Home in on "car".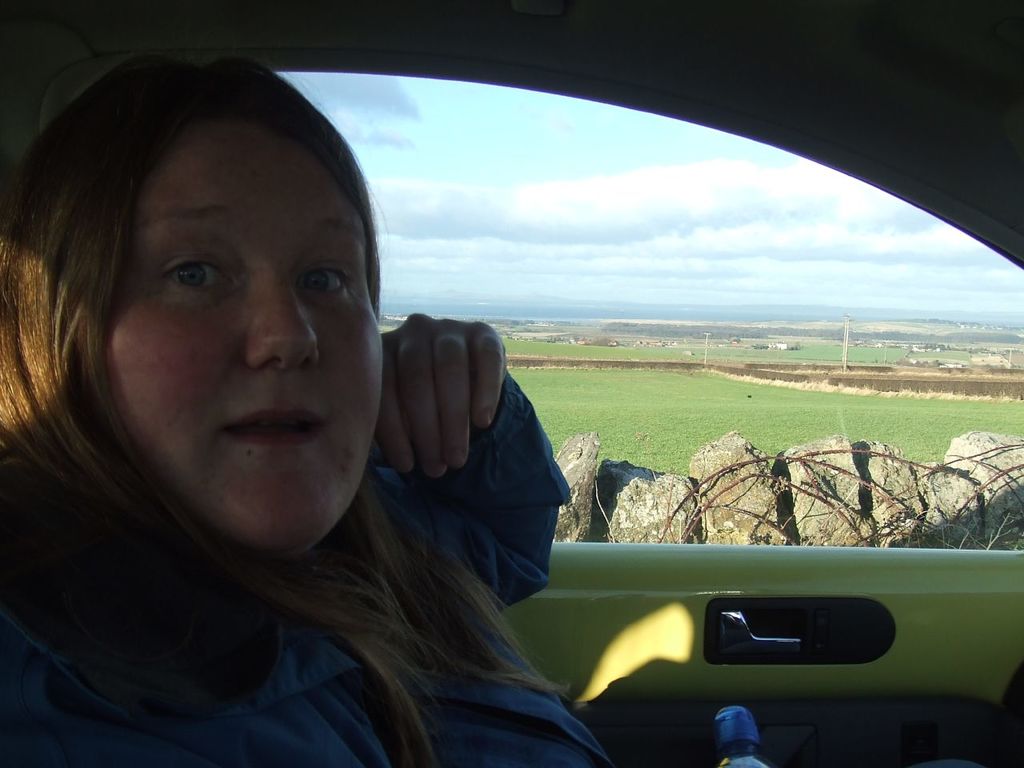
Homed in at pyautogui.locateOnScreen(0, 0, 1023, 767).
